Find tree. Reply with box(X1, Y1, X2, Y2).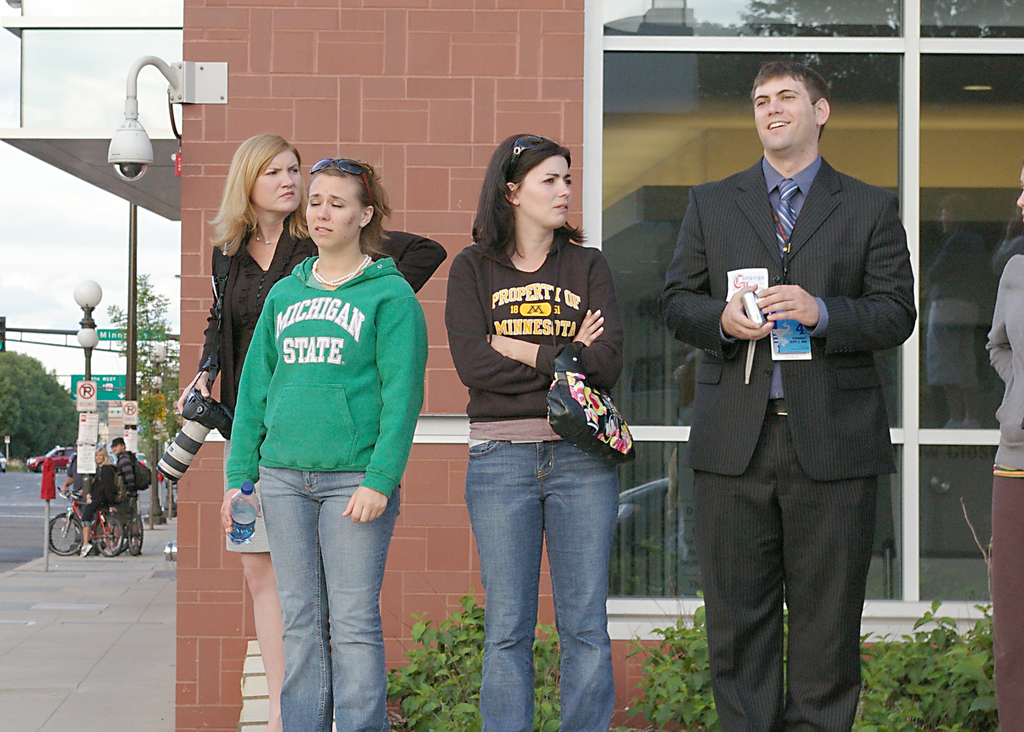
box(104, 271, 171, 369).
